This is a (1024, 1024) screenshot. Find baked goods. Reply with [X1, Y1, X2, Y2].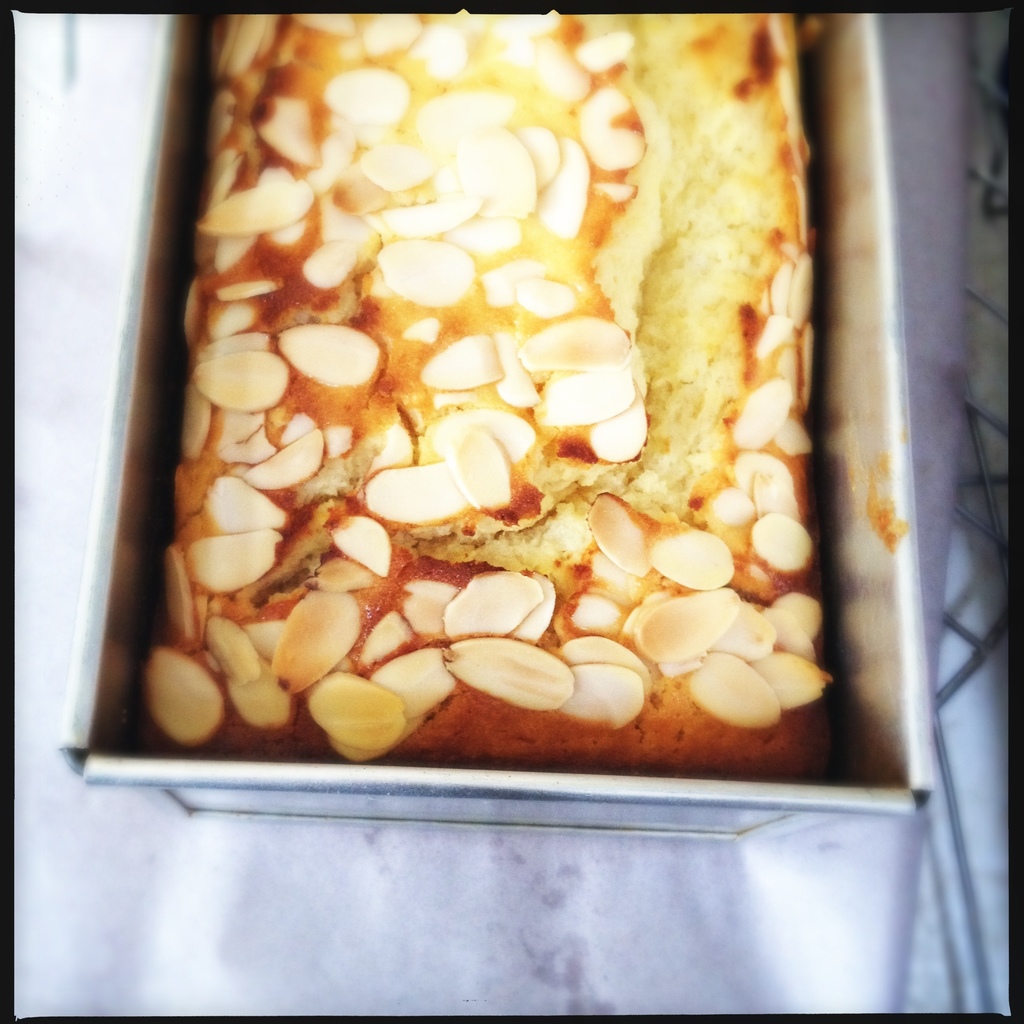
[141, 1, 836, 780].
